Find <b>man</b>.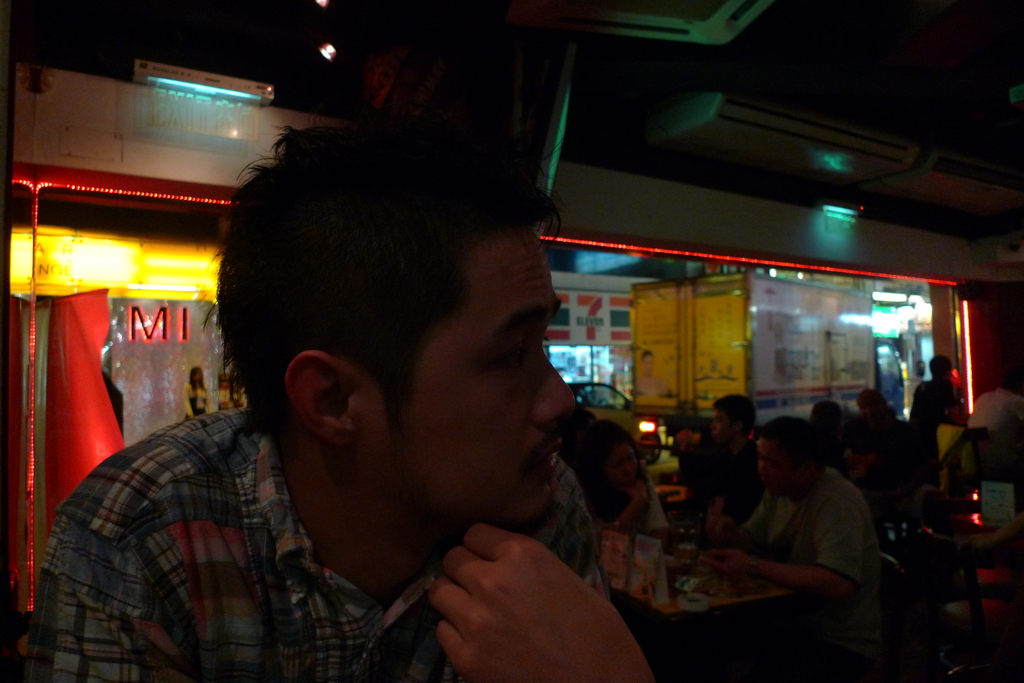
rect(61, 122, 708, 677).
